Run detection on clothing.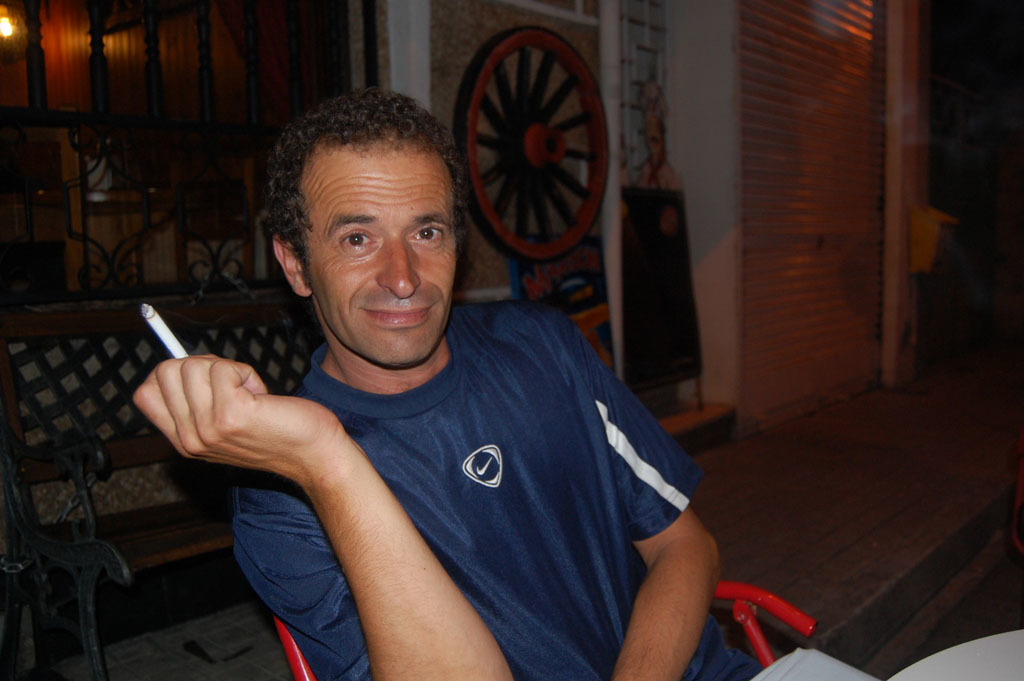
Result: BBox(145, 255, 704, 659).
